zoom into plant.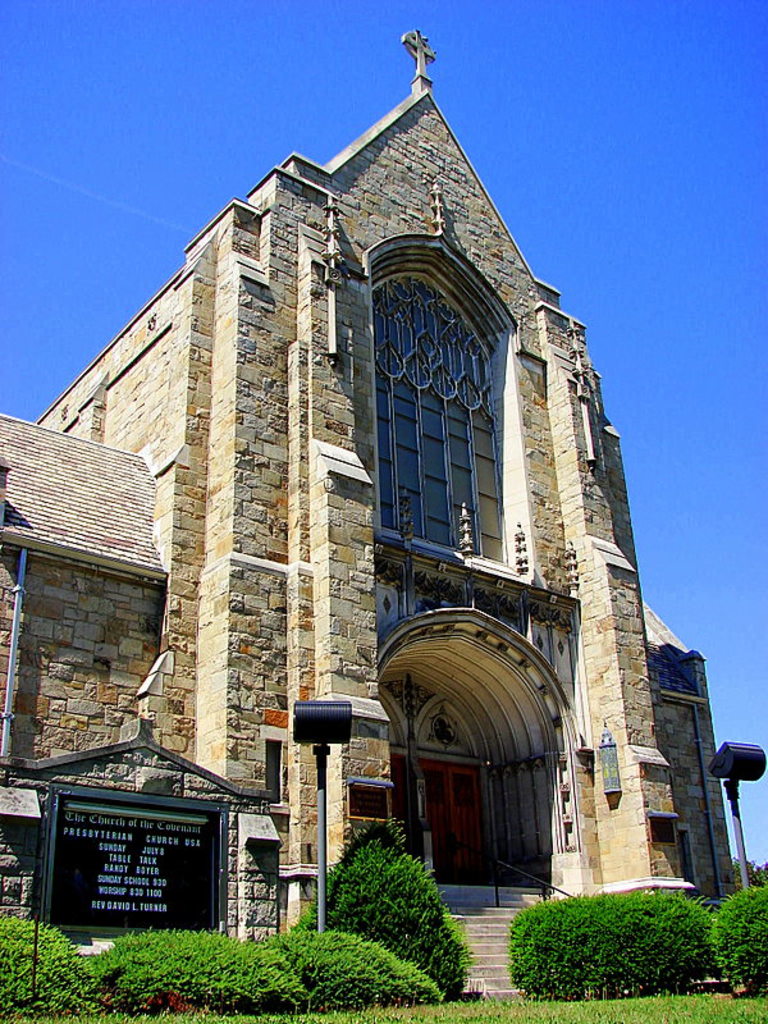
Zoom target: locate(705, 884, 767, 992).
